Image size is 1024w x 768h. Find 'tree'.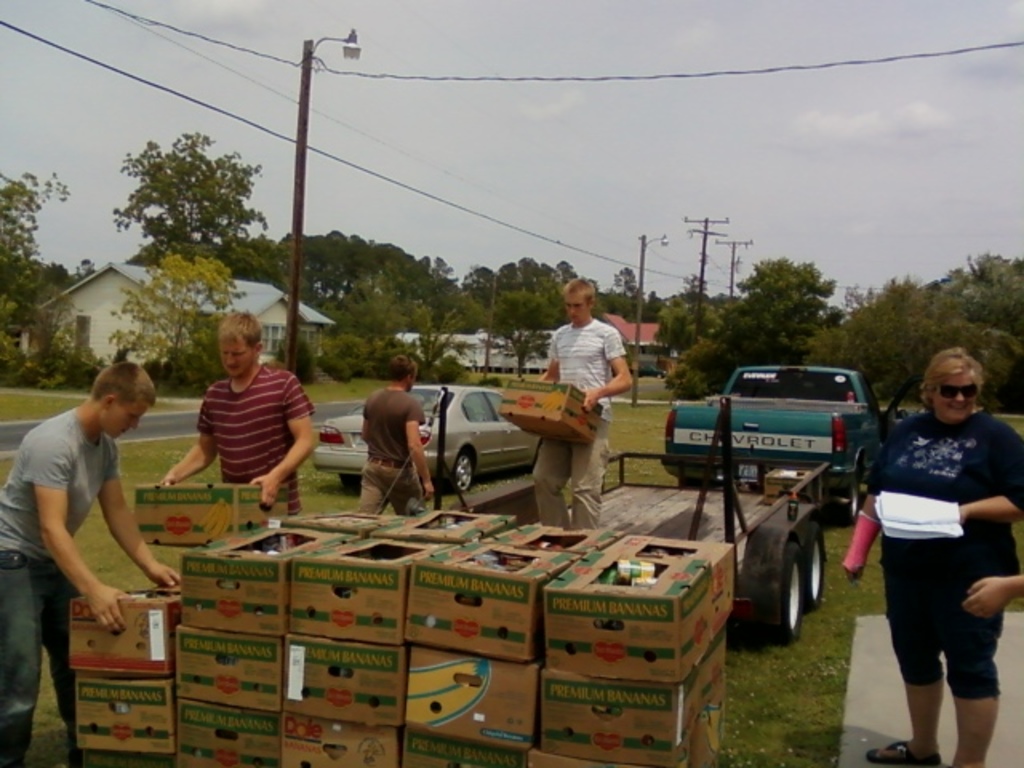
(658,304,698,365).
